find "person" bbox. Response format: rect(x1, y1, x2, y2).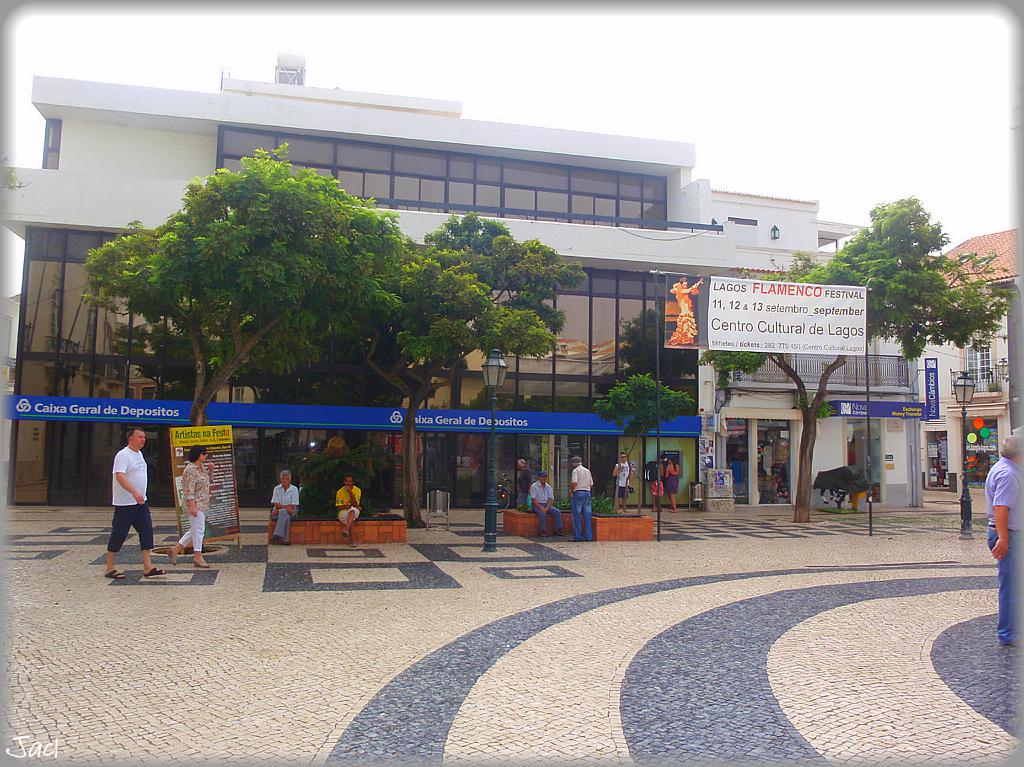
rect(165, 444, 210, 571).
